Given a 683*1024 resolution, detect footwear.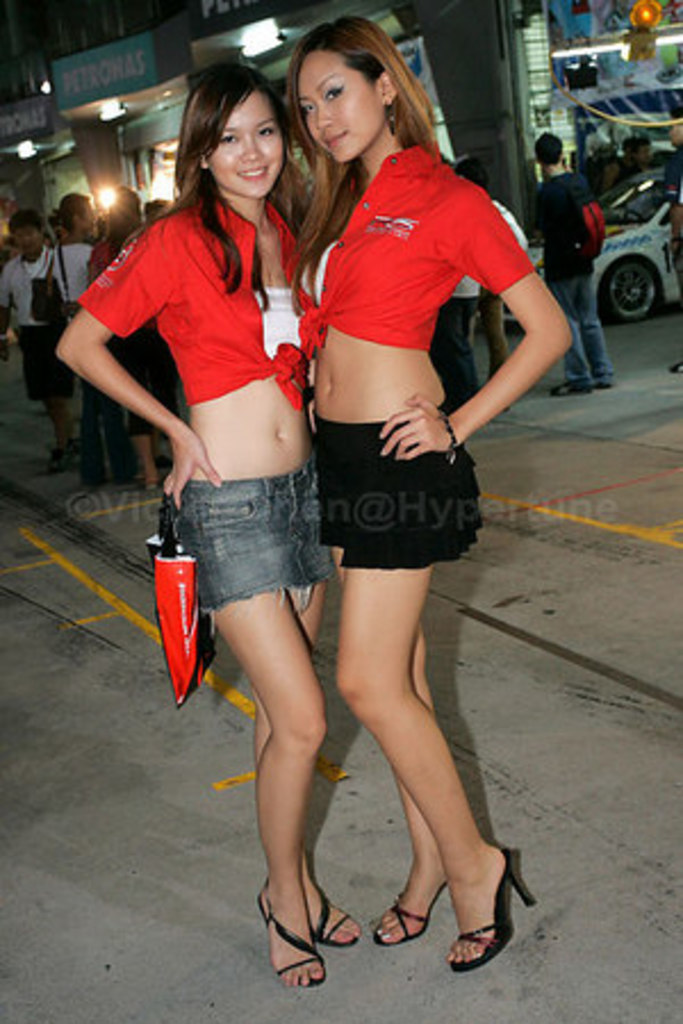
BBox(444, 837, 556, 969).
